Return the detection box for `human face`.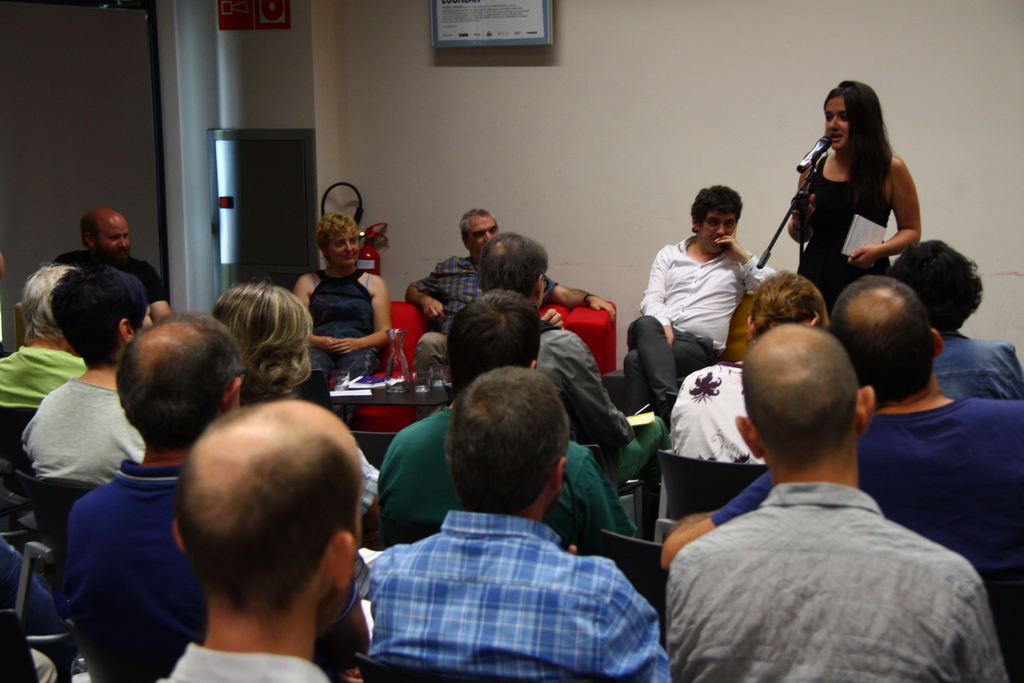
(x1=827, y1=100, x2=851, y2=154).
